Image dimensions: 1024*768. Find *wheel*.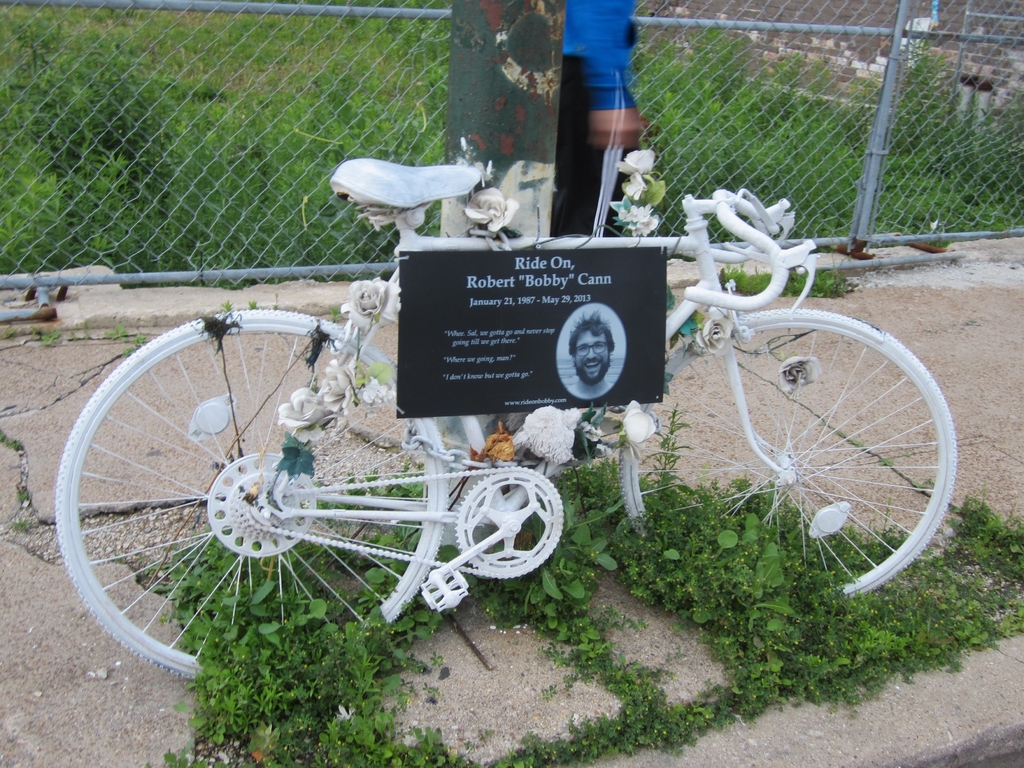
<region>616, 305, 959, 604</region>.
